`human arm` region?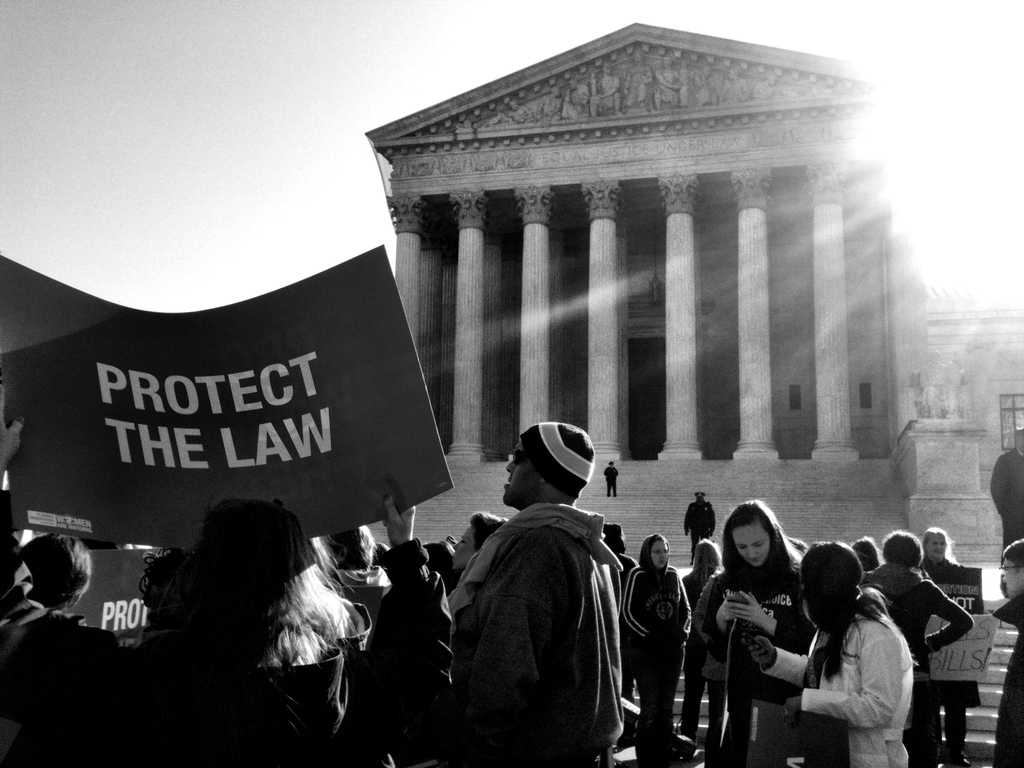
[x1=728, y1=590, x2=814, y2=656]
